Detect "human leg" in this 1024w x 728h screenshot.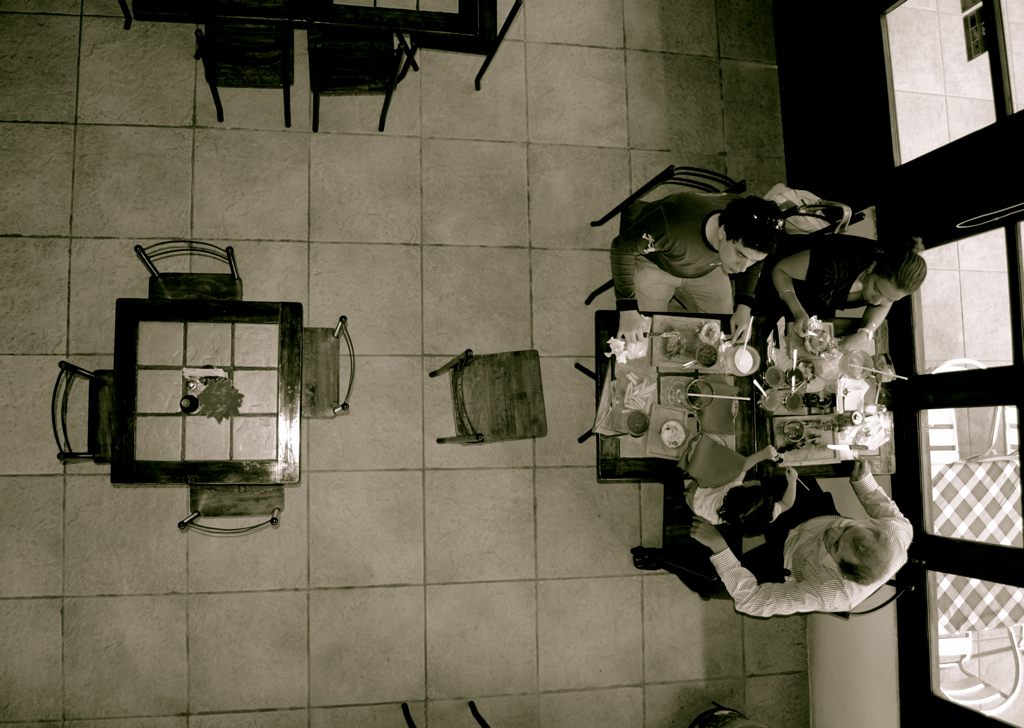
Detection: <bbox>684, 262, 734, 311</bbox>.
